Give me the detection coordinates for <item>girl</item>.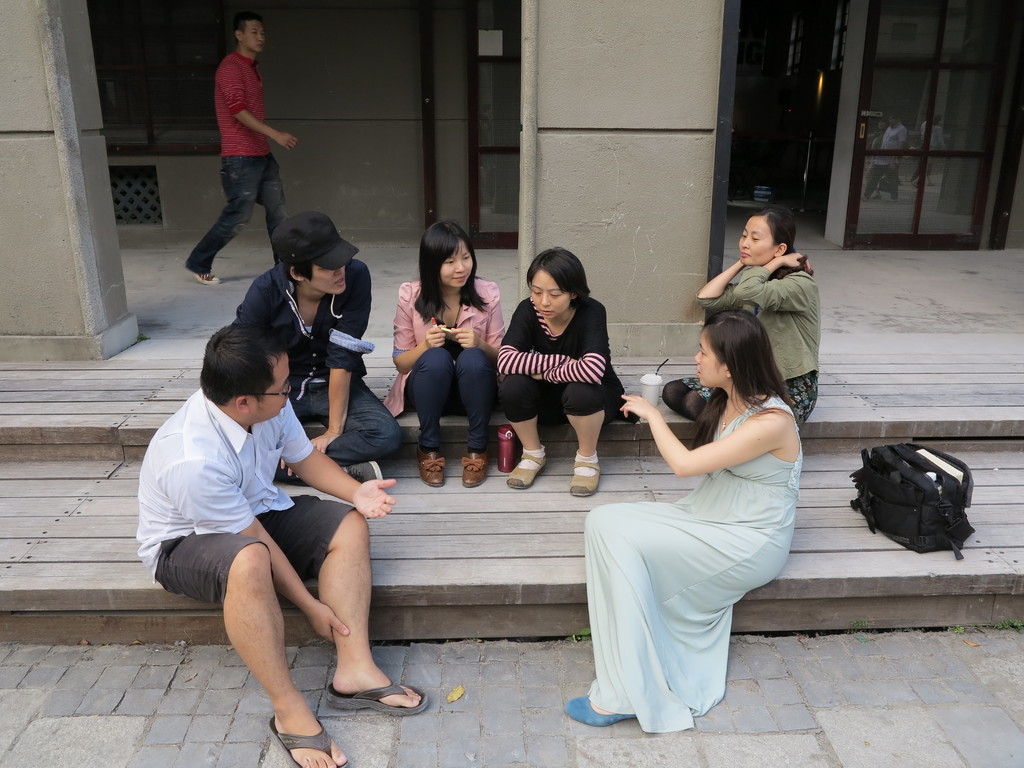
rect(386, 212, 513, 492).
